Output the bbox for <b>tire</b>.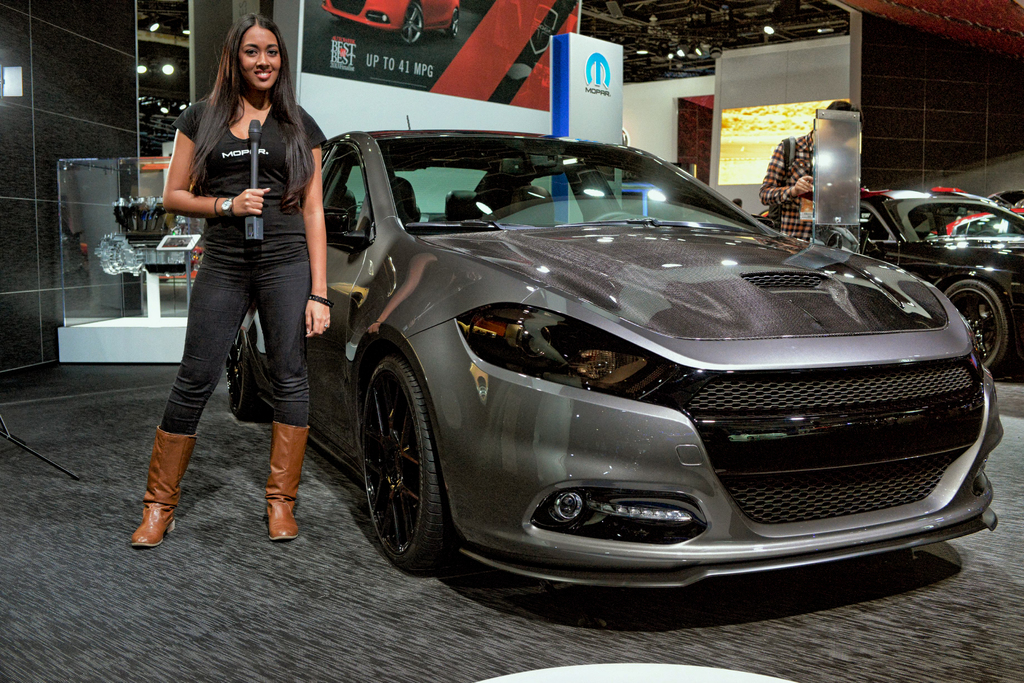
region(360, 355, 459, 574).
